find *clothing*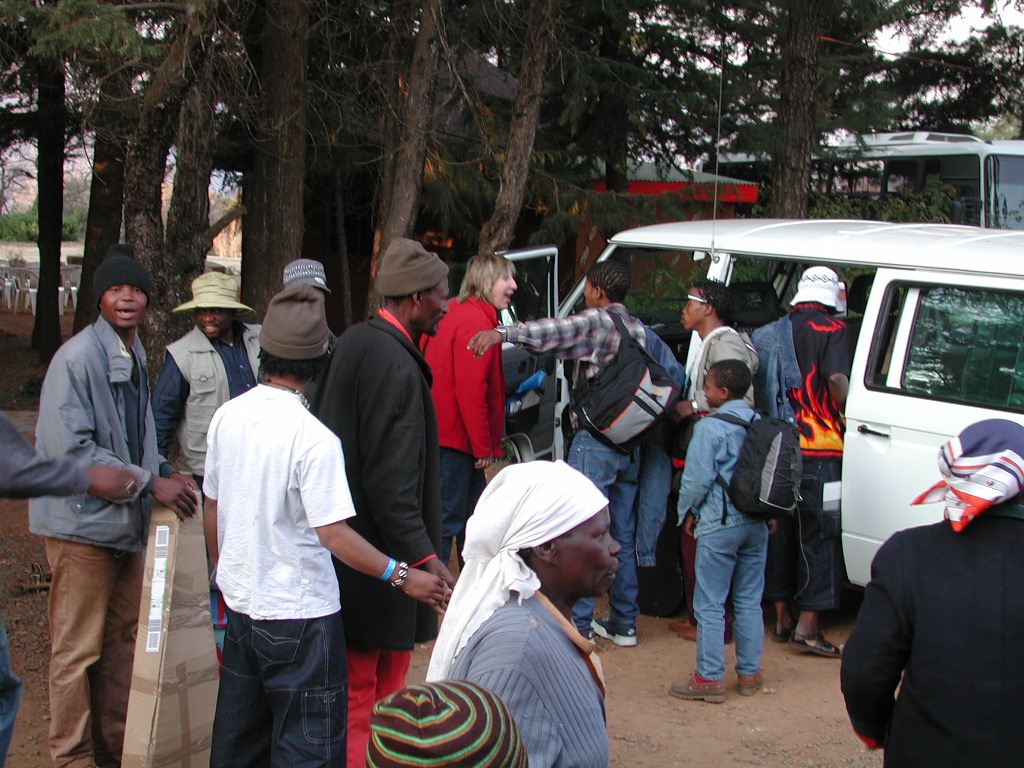
bbox=(253, 276, 329, 357)
